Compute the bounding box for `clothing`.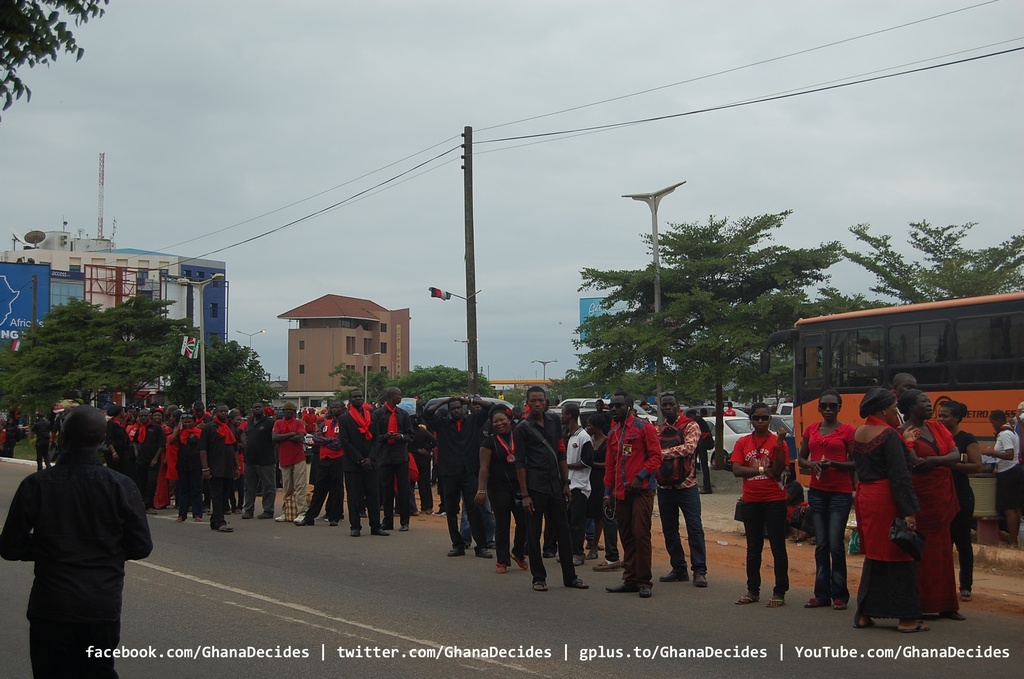
(603,415,655,591).
